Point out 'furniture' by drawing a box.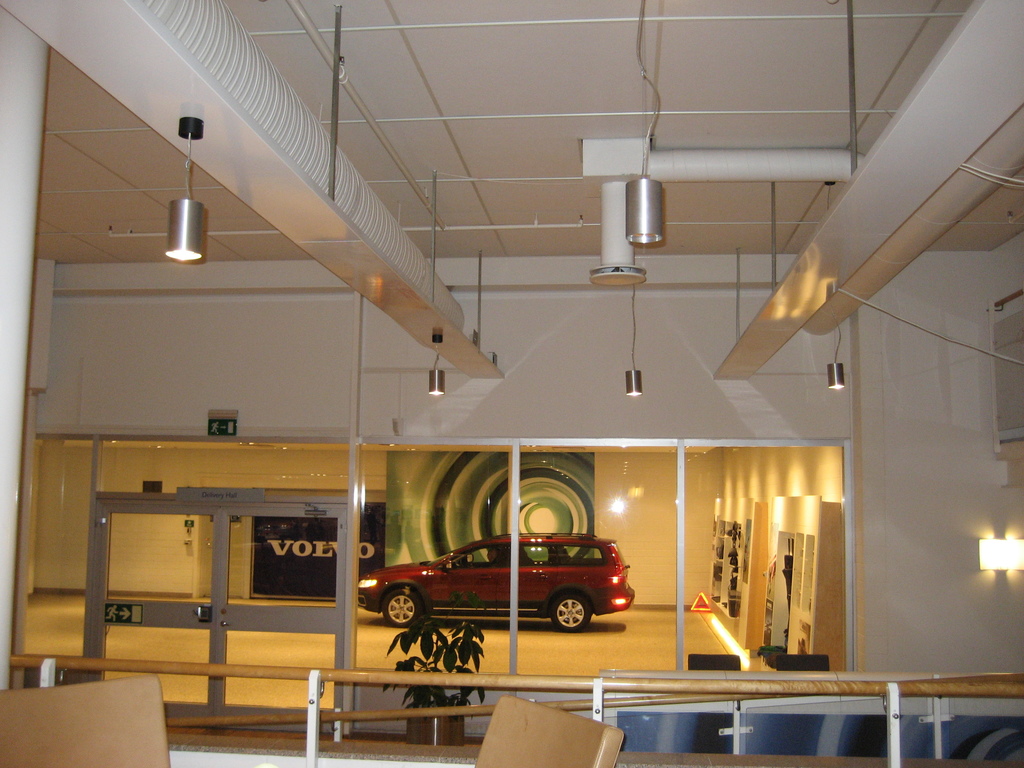
bbox=(708, 499, 765, 650).
